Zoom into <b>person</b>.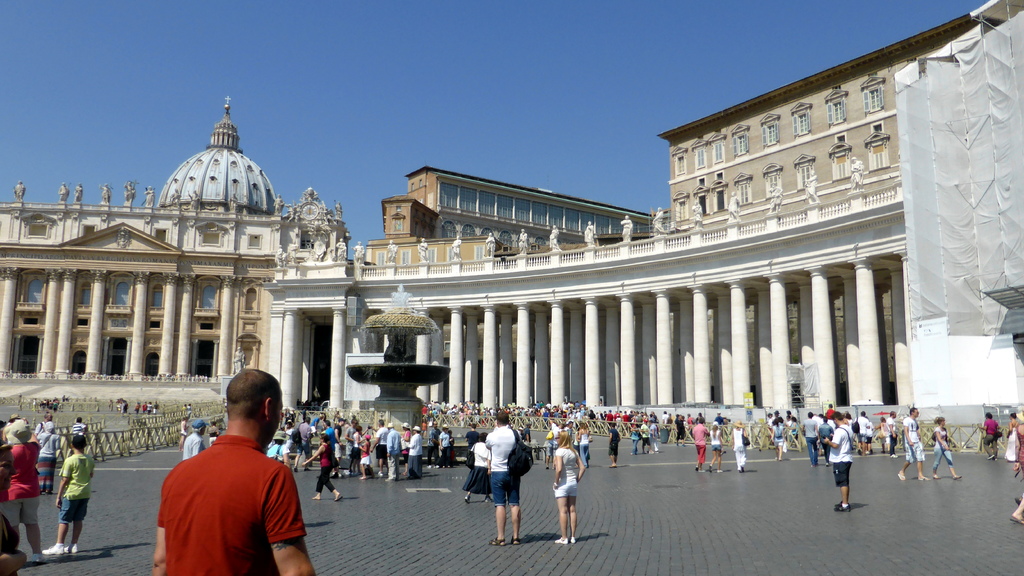
Zoom target: (463, 429, 494, 502).
